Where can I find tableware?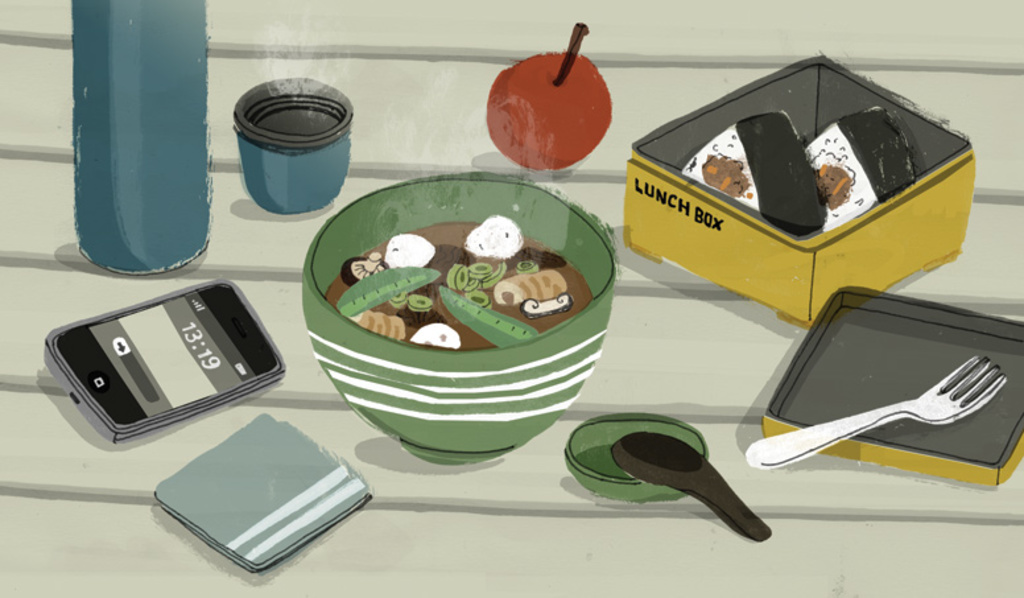
You can find it at {"x1": 73, "y1": 0, "x2": 212, "y2": 276}.
